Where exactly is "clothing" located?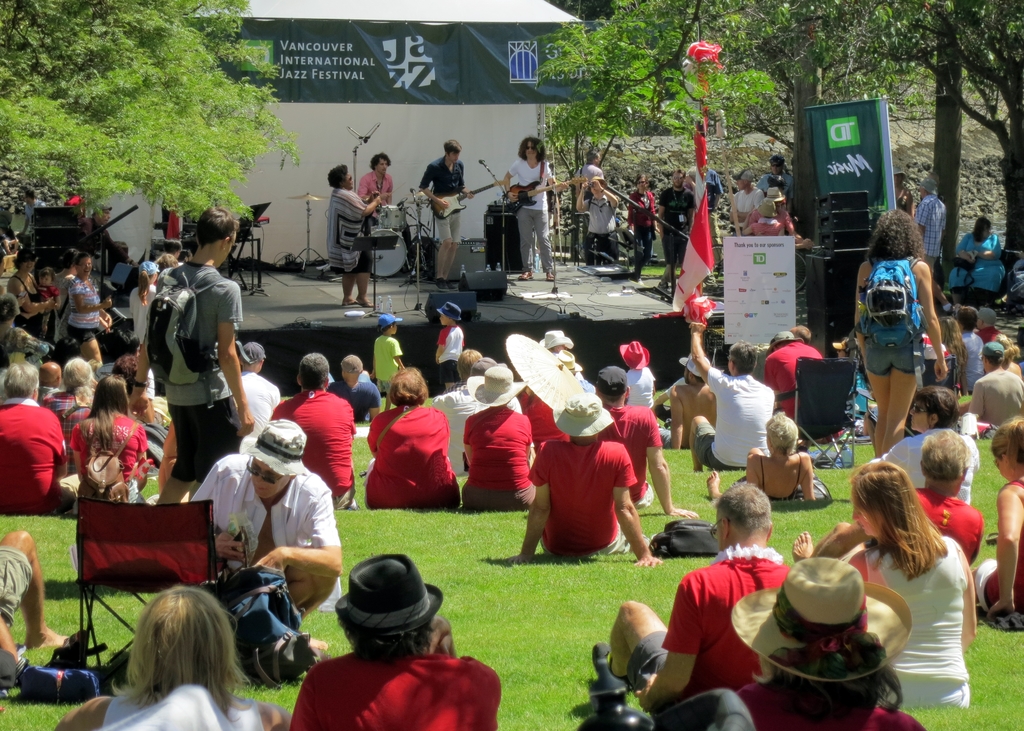
Its bounding box is locate(755, 172, 796, 209).
